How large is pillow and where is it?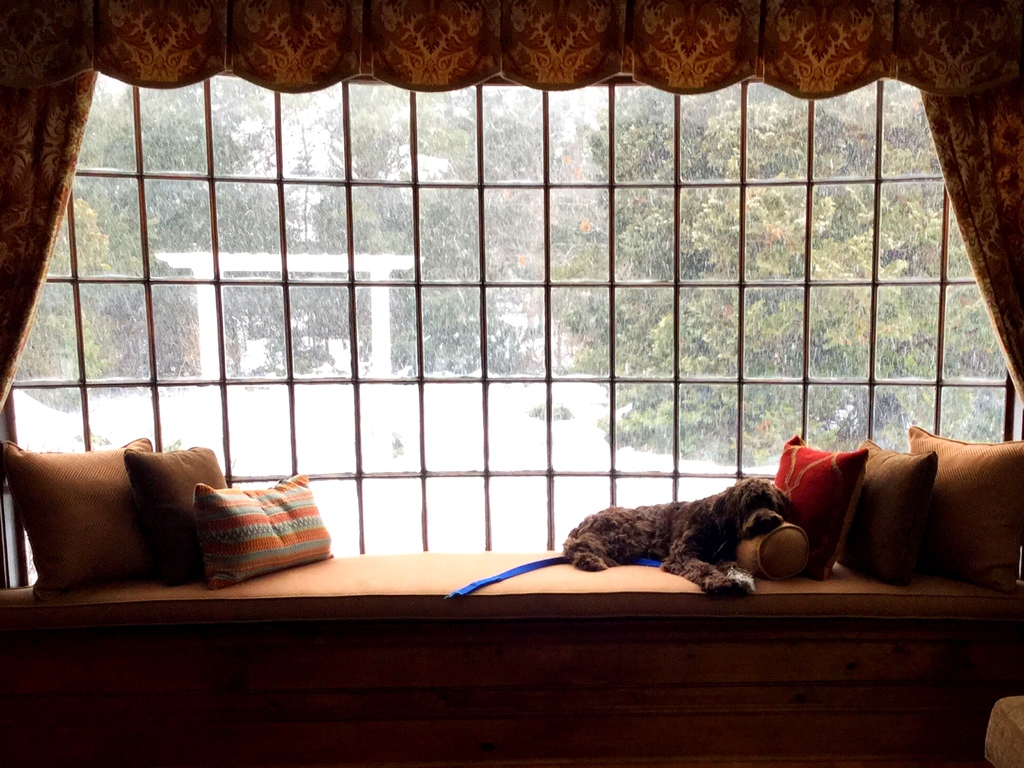
Bounding box: 898 413 1023 596.
